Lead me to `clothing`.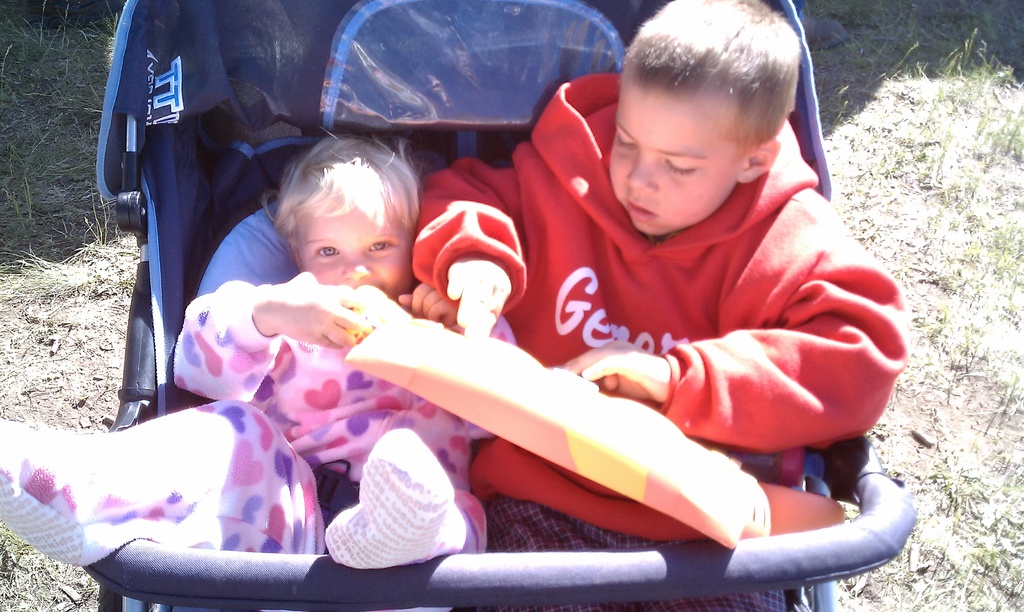
Lead to 421 141 893 502.
